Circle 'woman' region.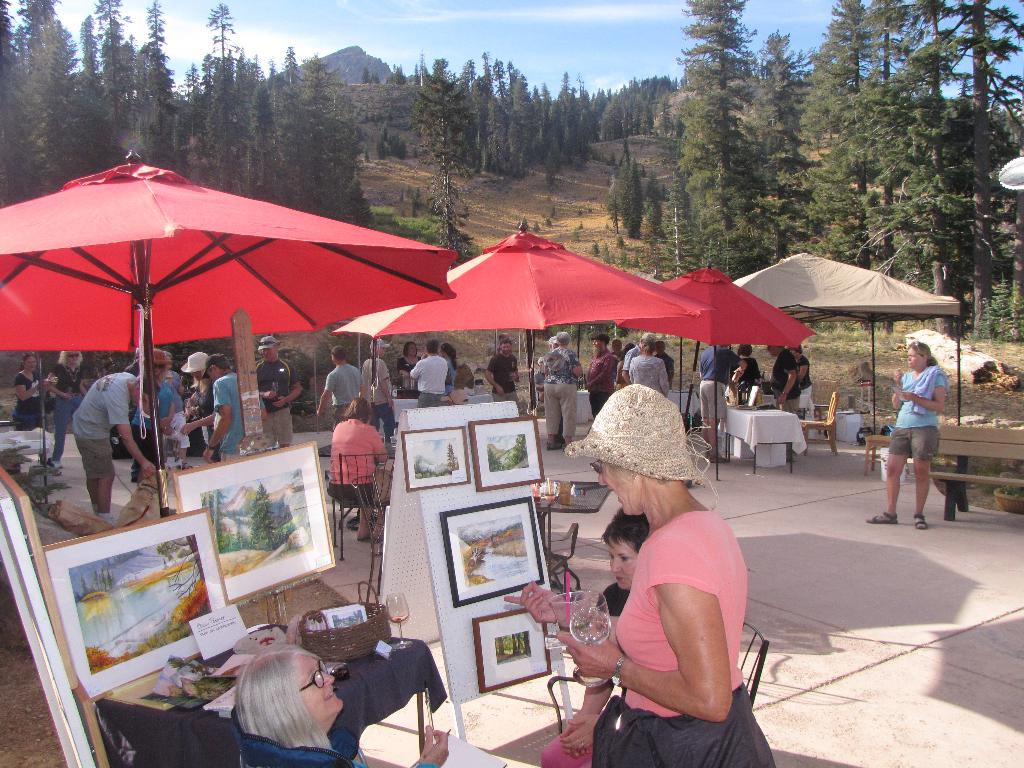
Region: 396,338,422,390.
